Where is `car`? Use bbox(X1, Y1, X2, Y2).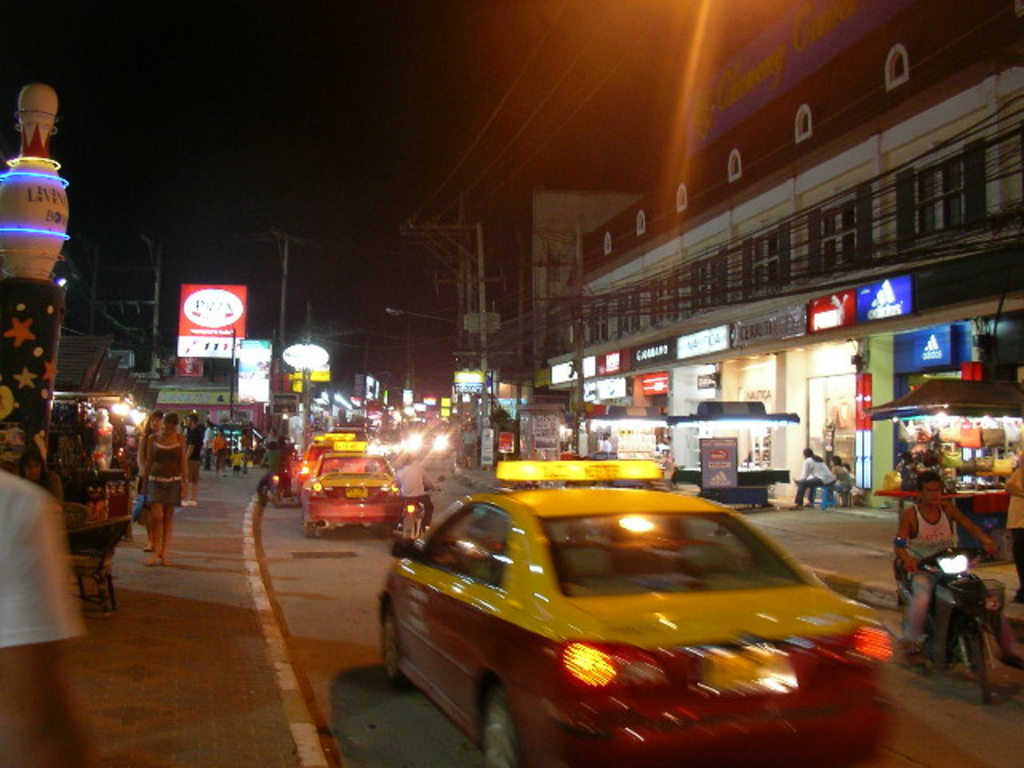
bbox(293, 450, 402, 539).
